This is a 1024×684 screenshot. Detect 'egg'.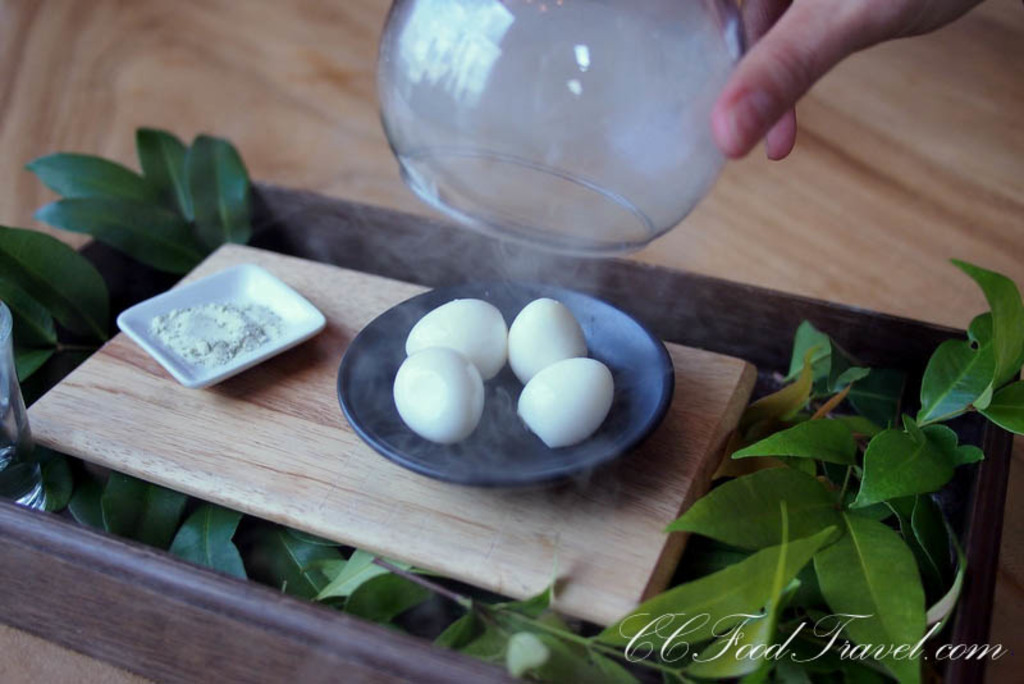
pyautogui.locateOnScreen(502, 296, 586, 383).
